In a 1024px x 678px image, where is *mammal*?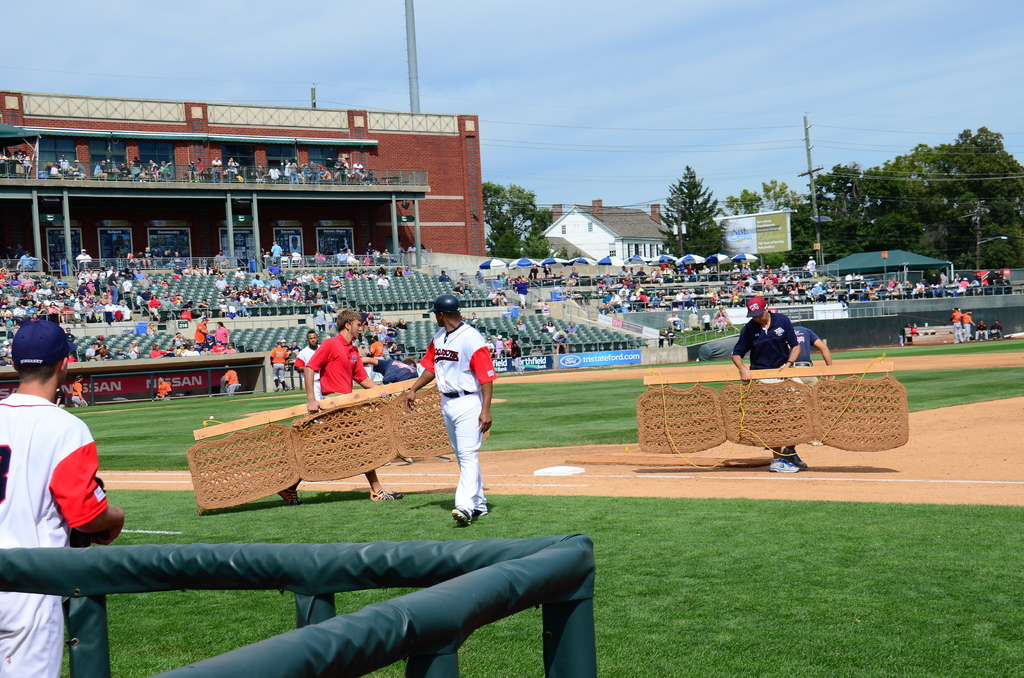
x1=191, y1=318, x2=210, y2=343.
